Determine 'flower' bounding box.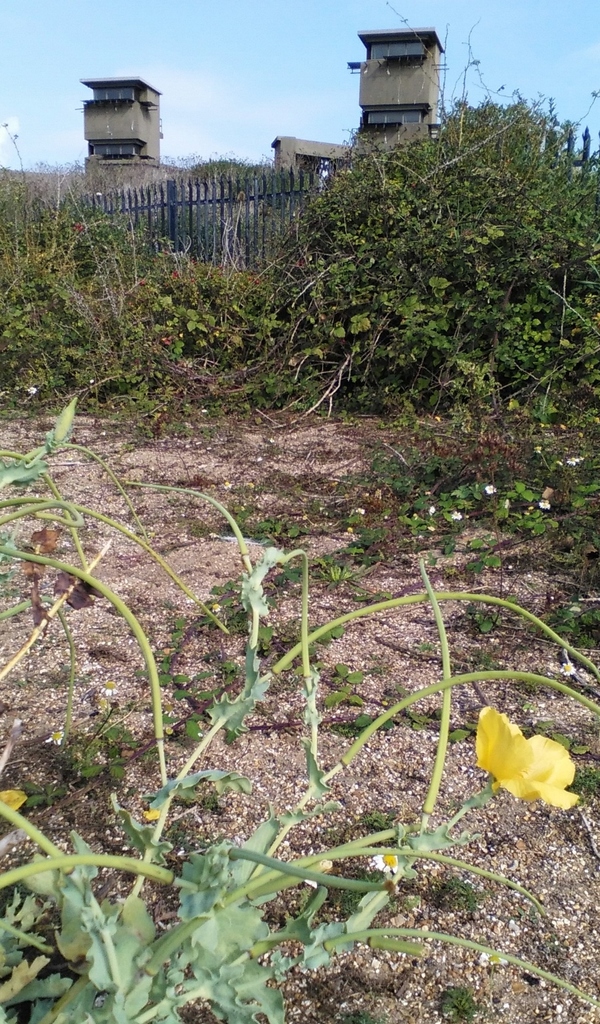
Determined: (x1=427, y1=525, x2=434, y2=532).
